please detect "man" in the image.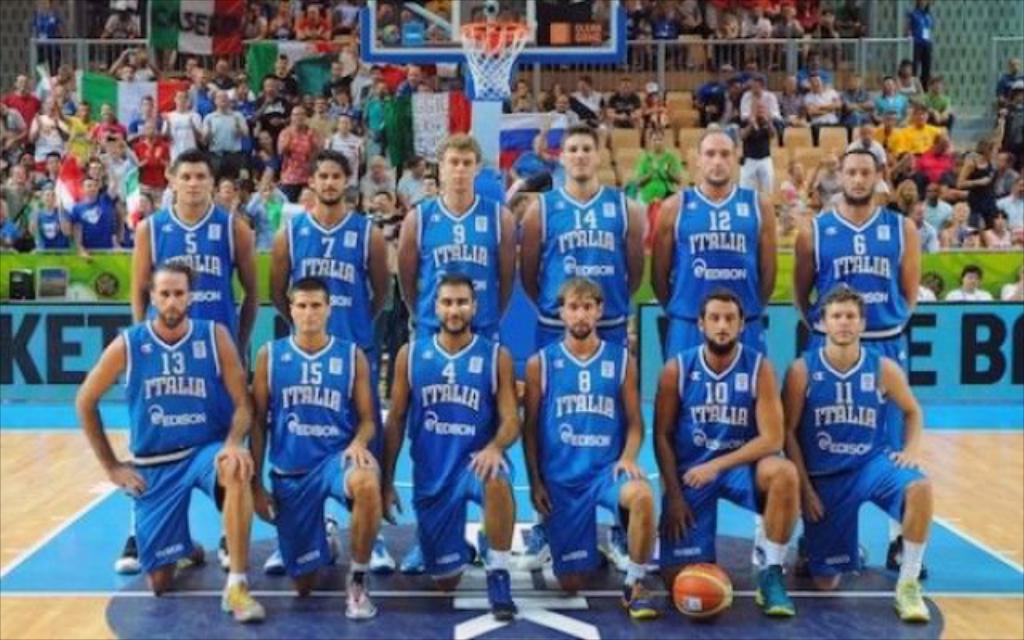
bbox(987, 58, 1022, 158).
